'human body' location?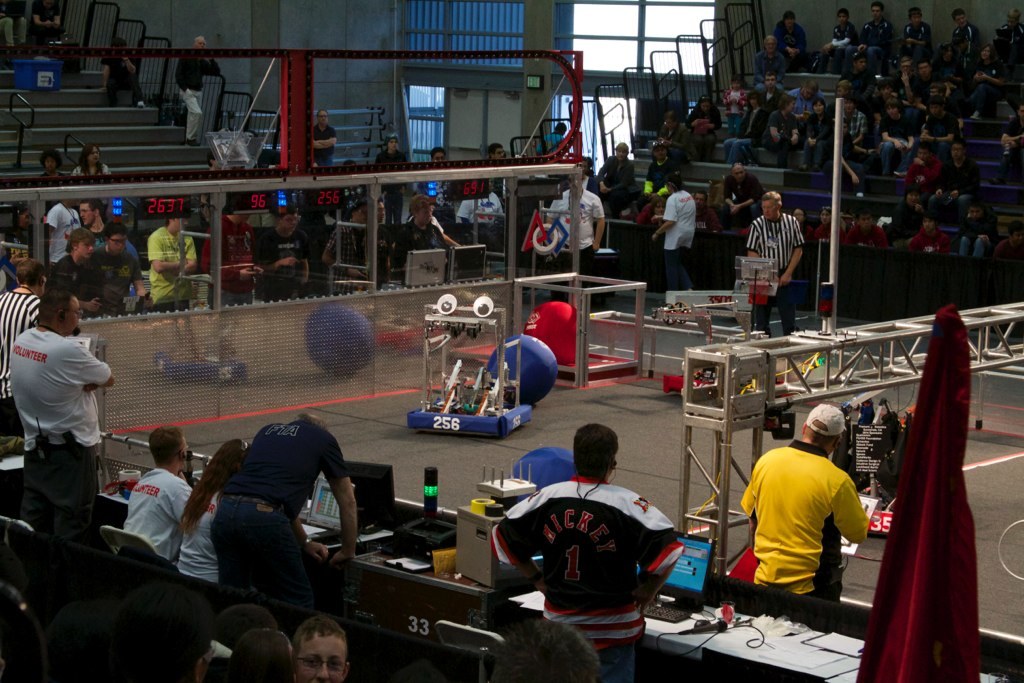
32 0 54 40
